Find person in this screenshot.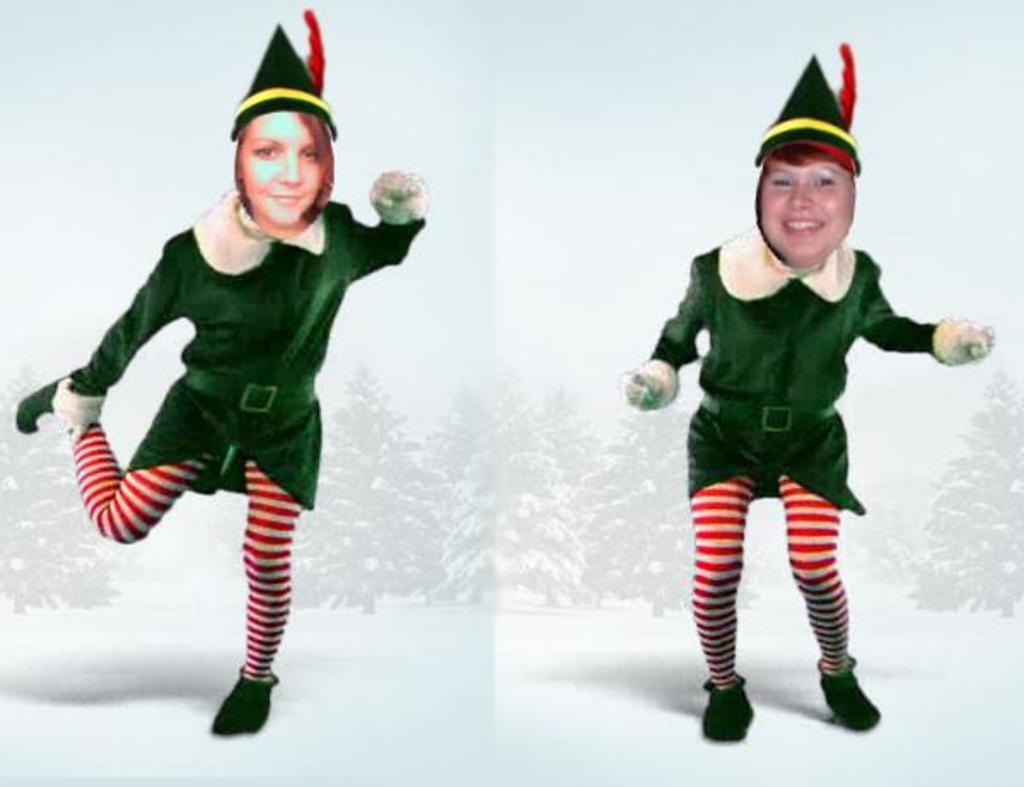
The bounding box for person is (15, 19, 430, 737).
